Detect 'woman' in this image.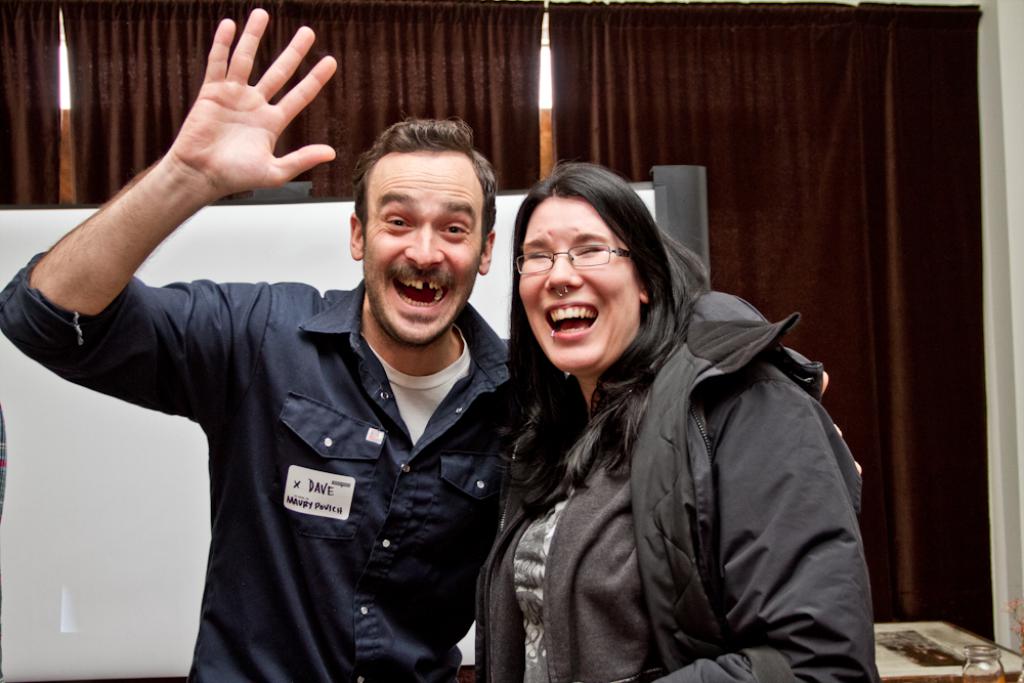
Detection: pyautogui.locateOnScreen(455, 141, 865, 681).
